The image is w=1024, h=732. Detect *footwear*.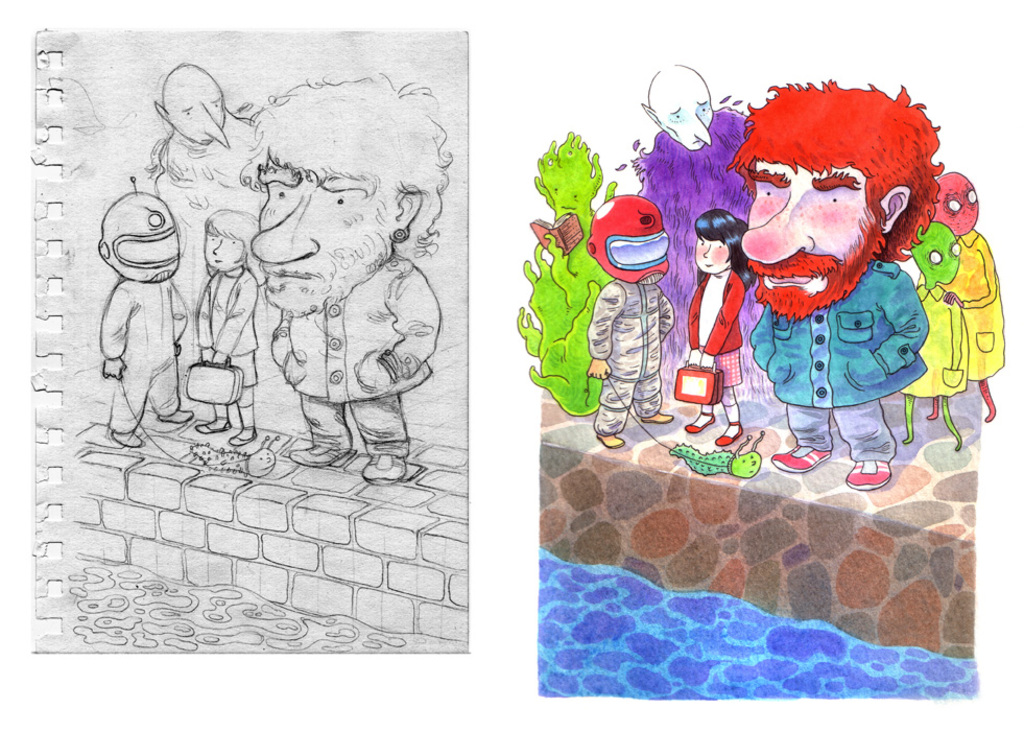
Detection: pyautogui.locateOnScreen(198, 416, 228, 432).
